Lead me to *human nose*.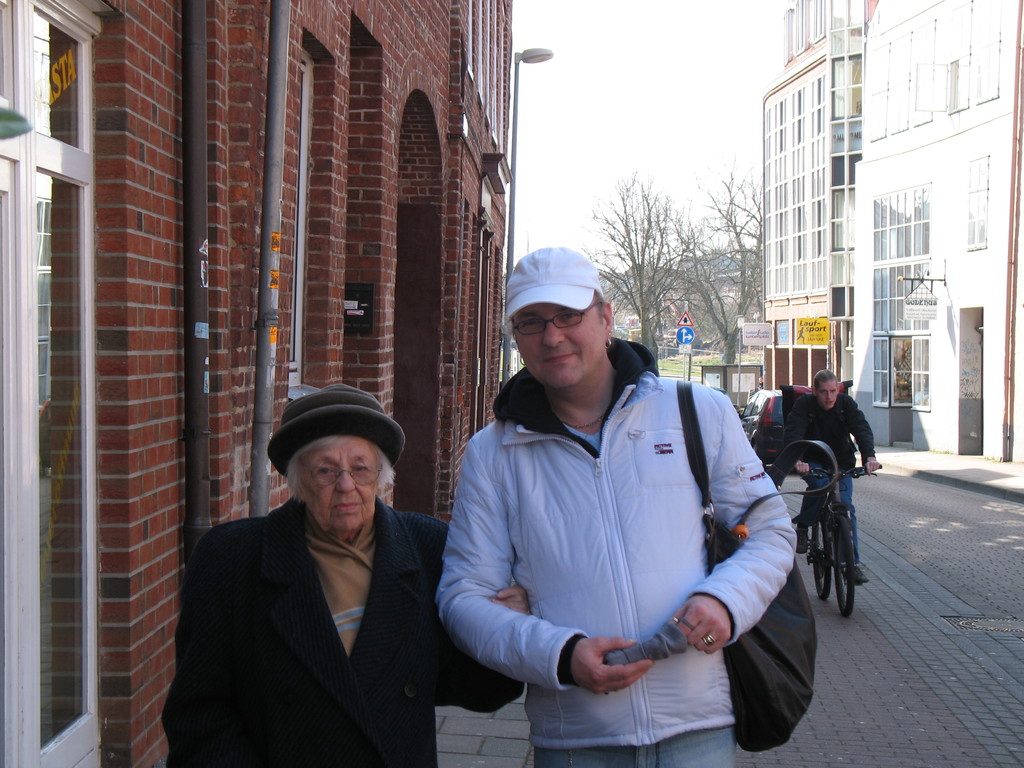
Lead to pyautogui.locateOnScreen(335, 470, 354, 492).
